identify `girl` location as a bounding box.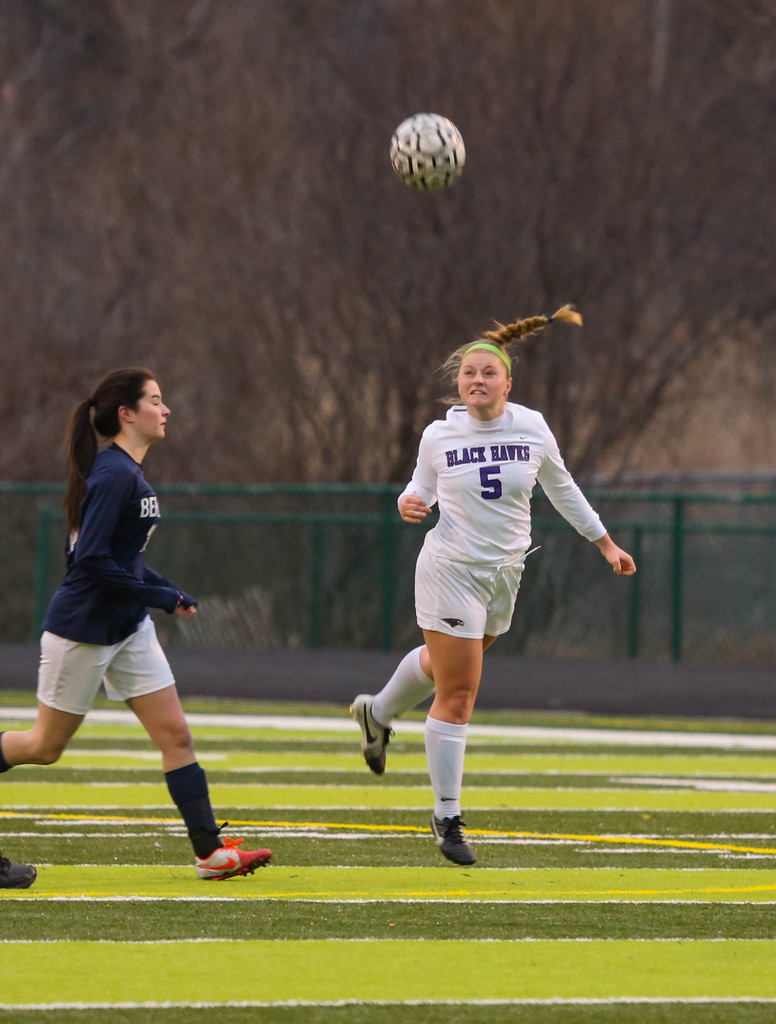
bbox=(0, 371, 272, 884).
